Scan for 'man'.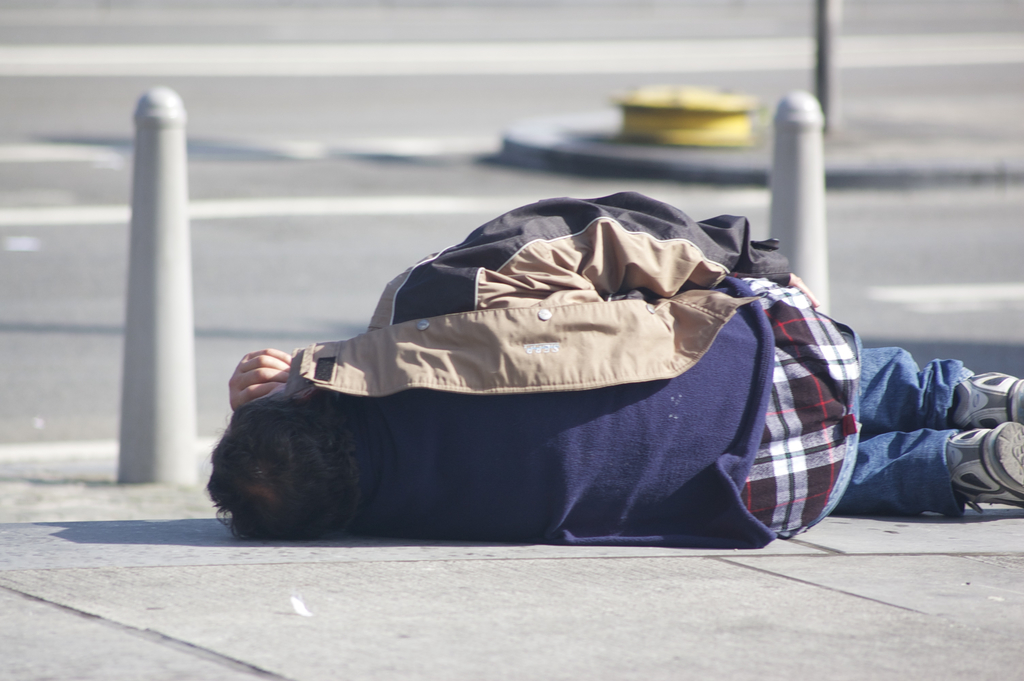
Scan result: detection(200, 192, 1023, 543).
